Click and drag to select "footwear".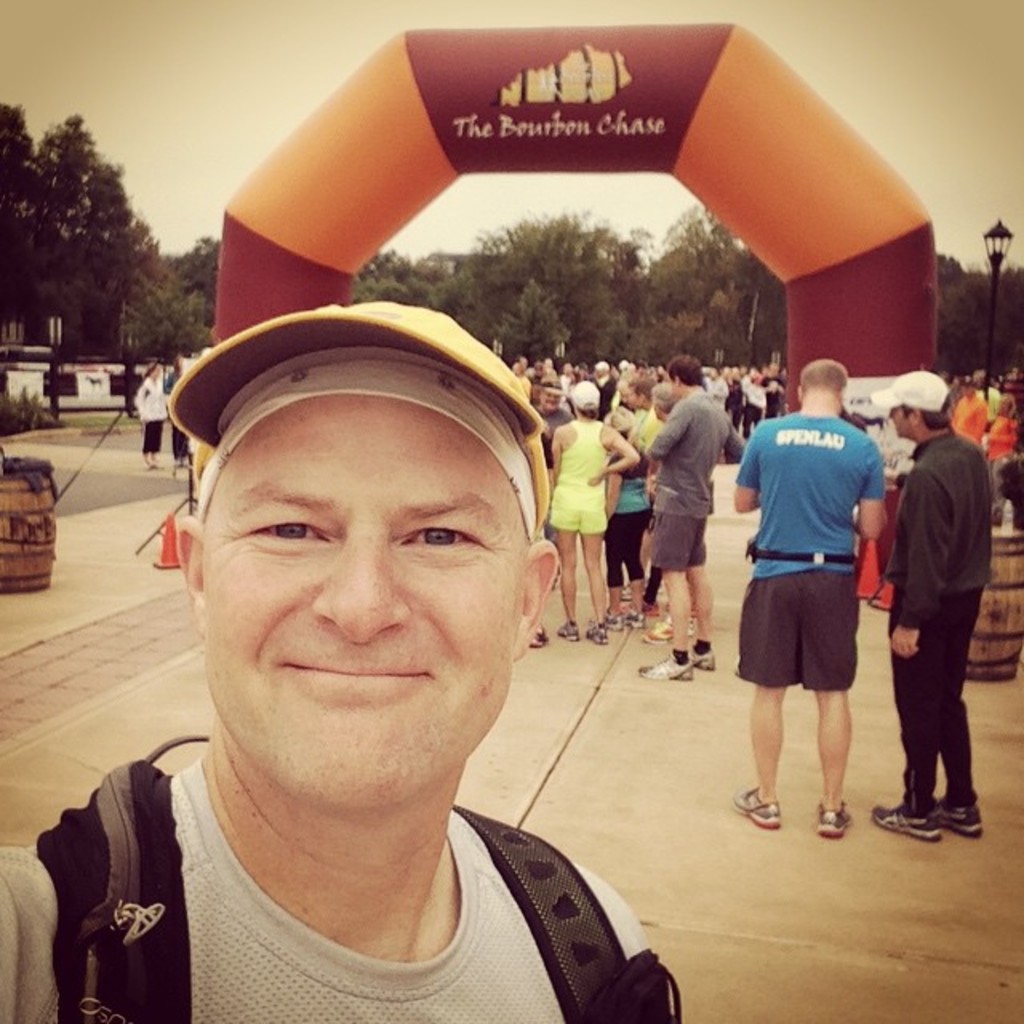
Selection: {"x1": 640, "y1": 646, "x2": 722, "y2": 680}.
